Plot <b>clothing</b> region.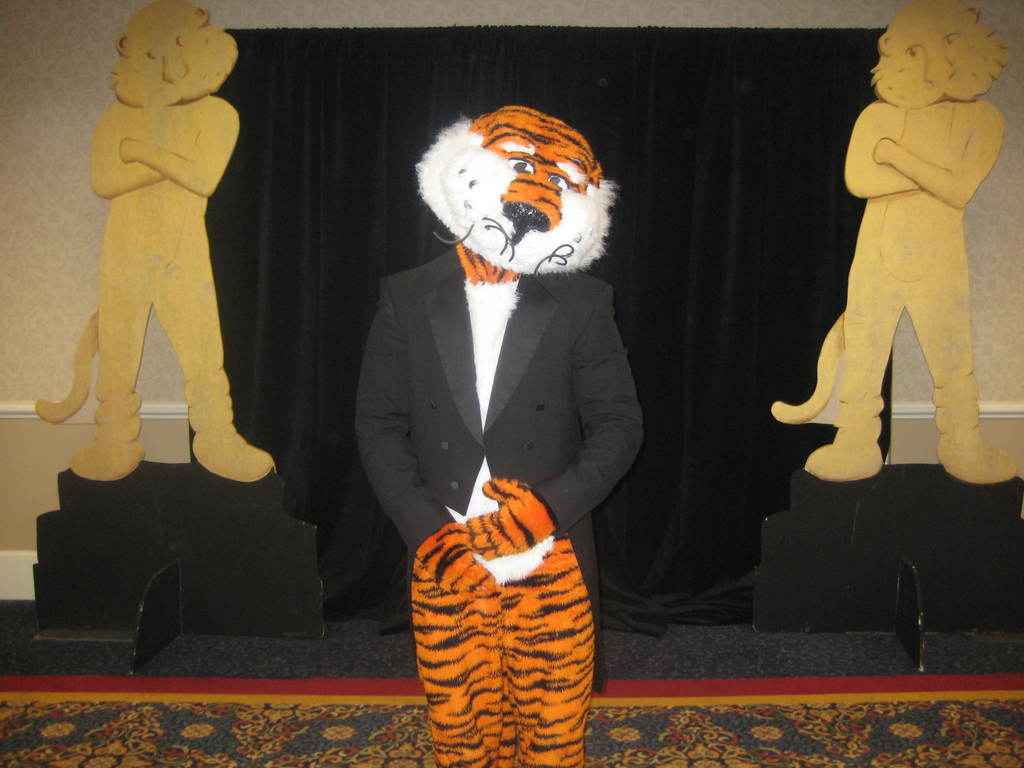
Plotted at l=352, t=247, r=644, b=693.
